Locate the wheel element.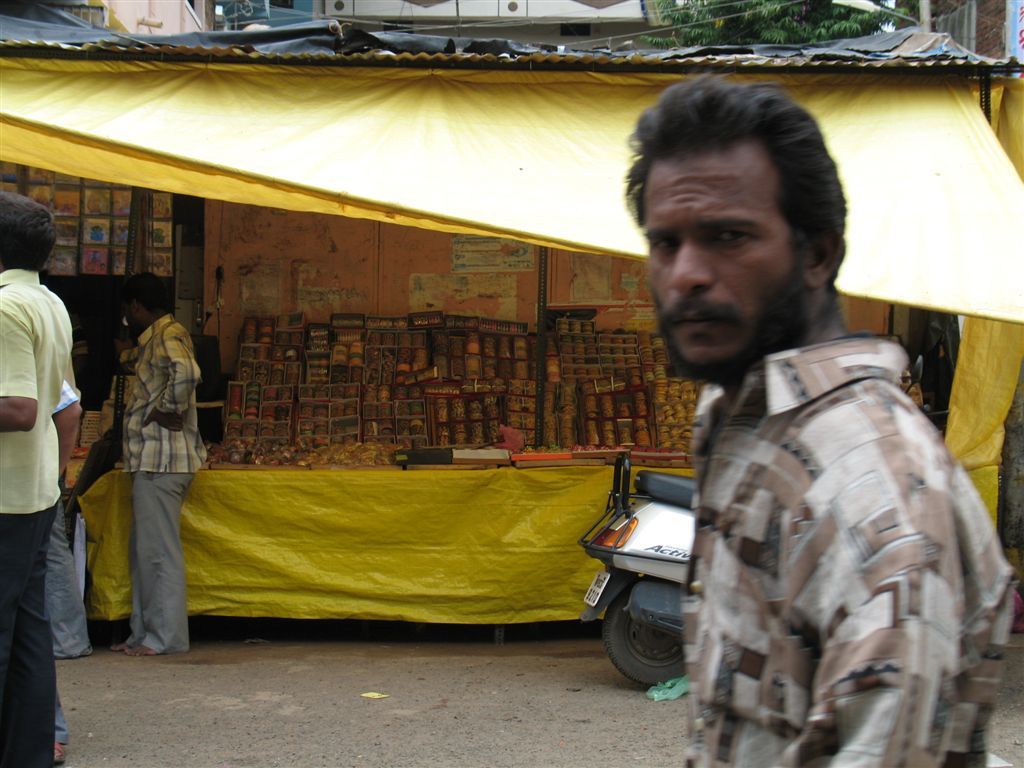
Element bbox: [611,600,702,696].
